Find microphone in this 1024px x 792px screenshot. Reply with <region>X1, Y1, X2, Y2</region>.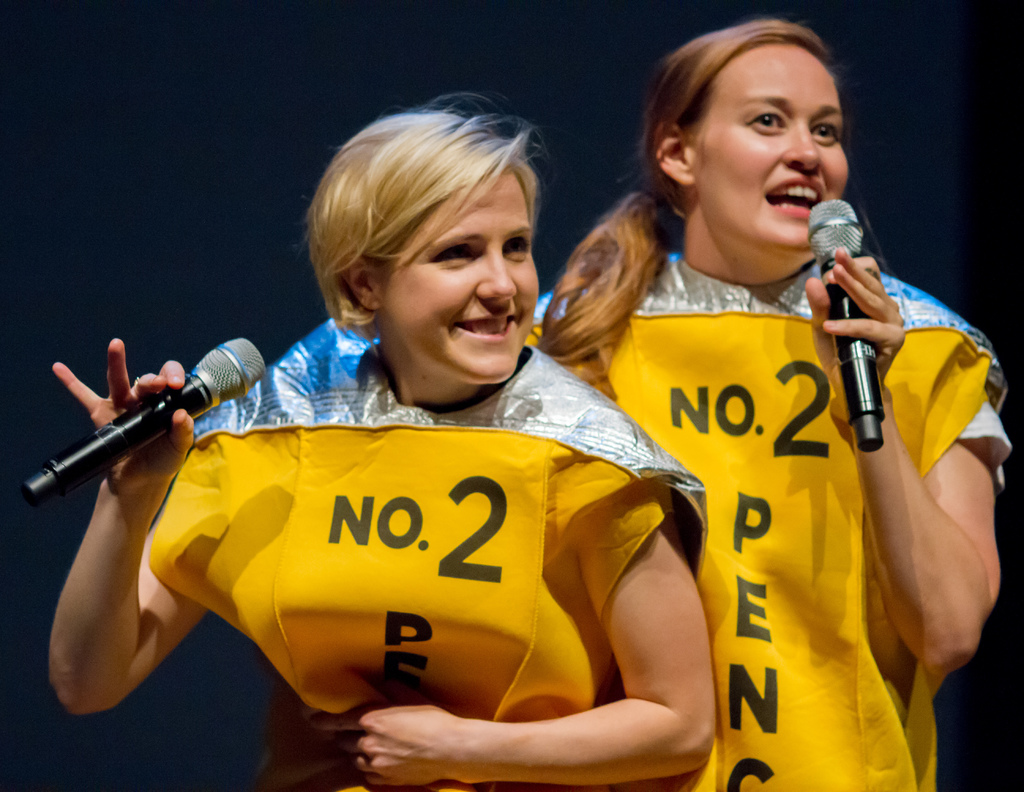
<region>811, 197, 883, 456</region>.
